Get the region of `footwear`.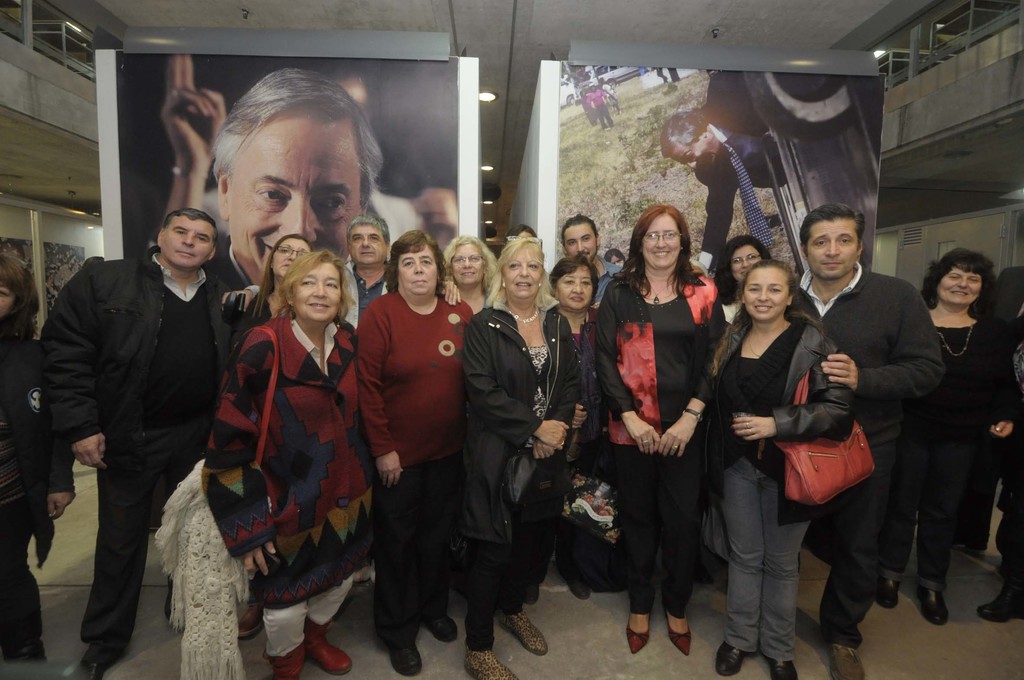
<bbox>499, 611, 548, 656</bbox>.
